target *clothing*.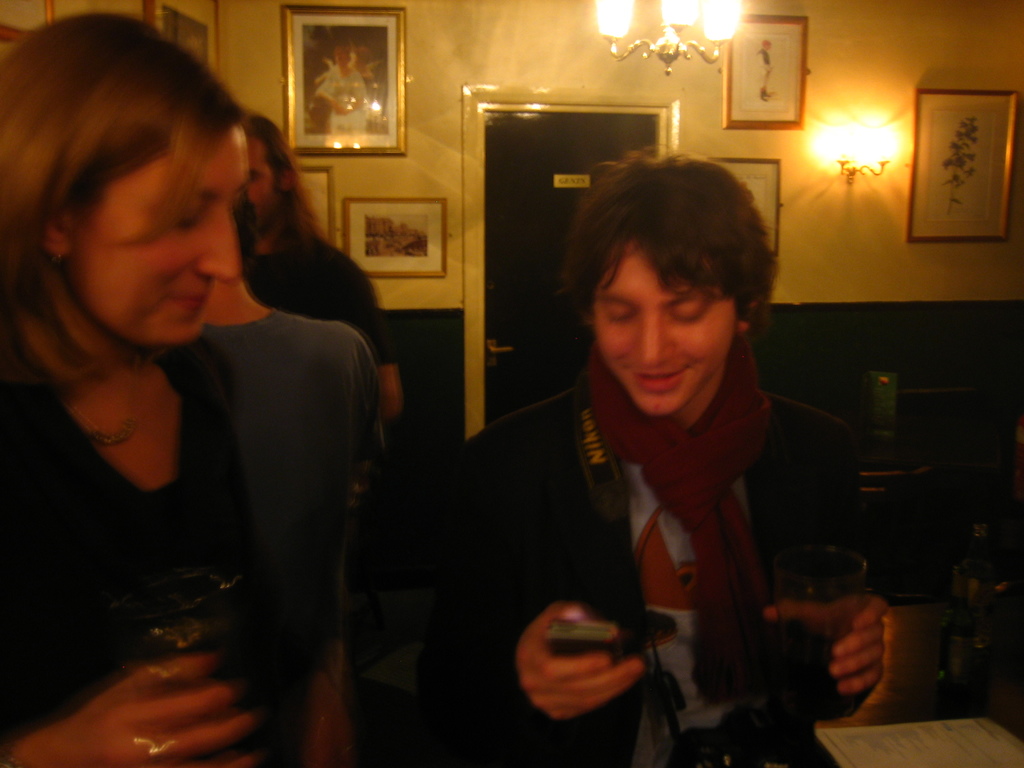
Target region: <region>251, 227, 394, 357</region>.
